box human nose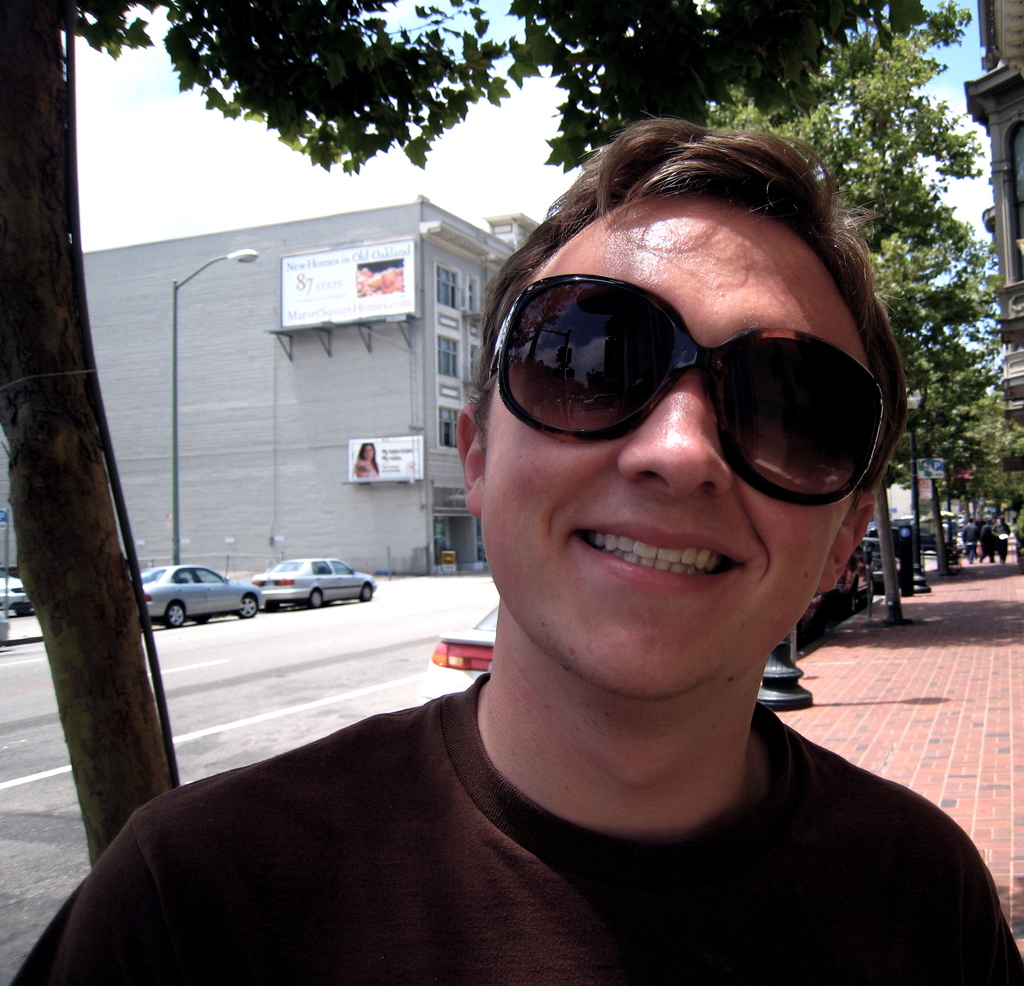
rect(619, 363, 739, 499)
